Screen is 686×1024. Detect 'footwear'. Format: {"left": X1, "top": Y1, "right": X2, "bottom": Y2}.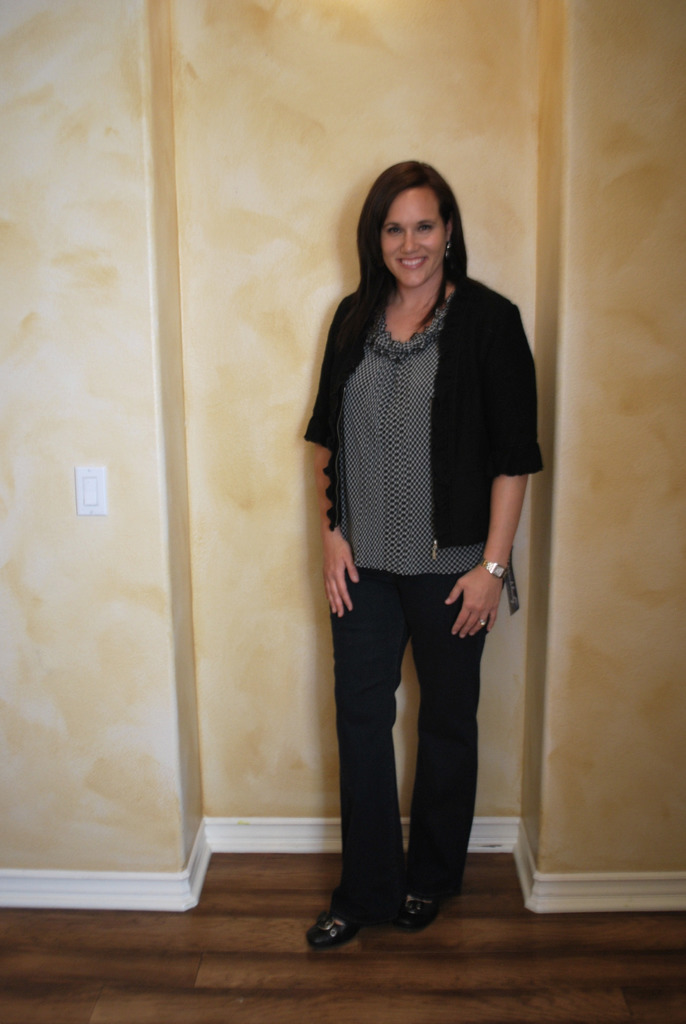
{"left": 303, "top": 895, "right": 387, "bottom": 956}.
